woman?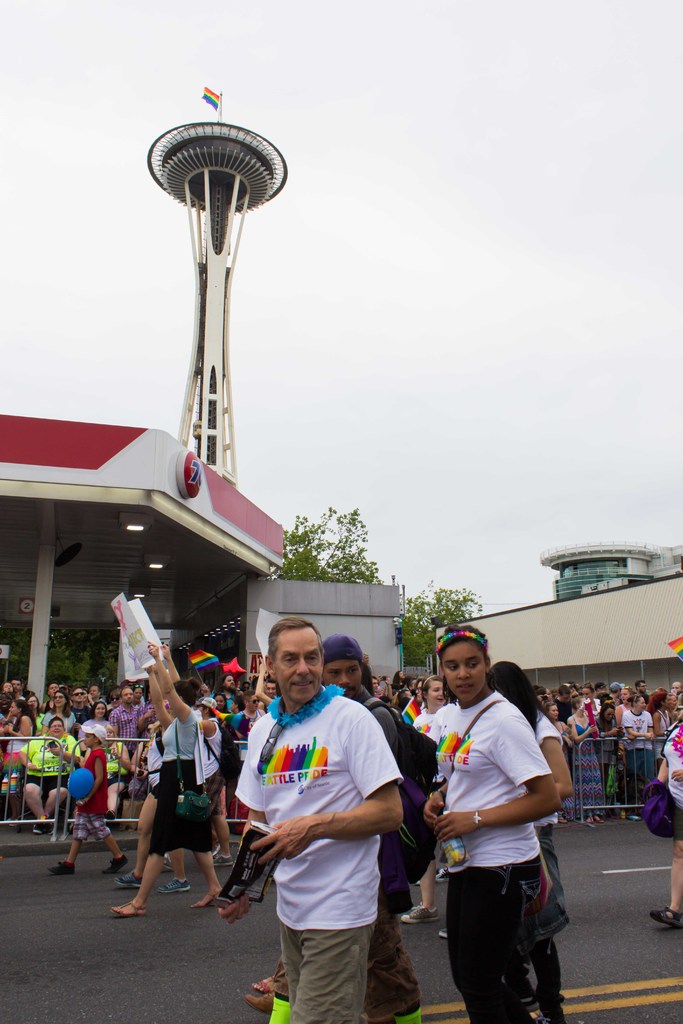
l=387, t=629, r=561, b=1023
